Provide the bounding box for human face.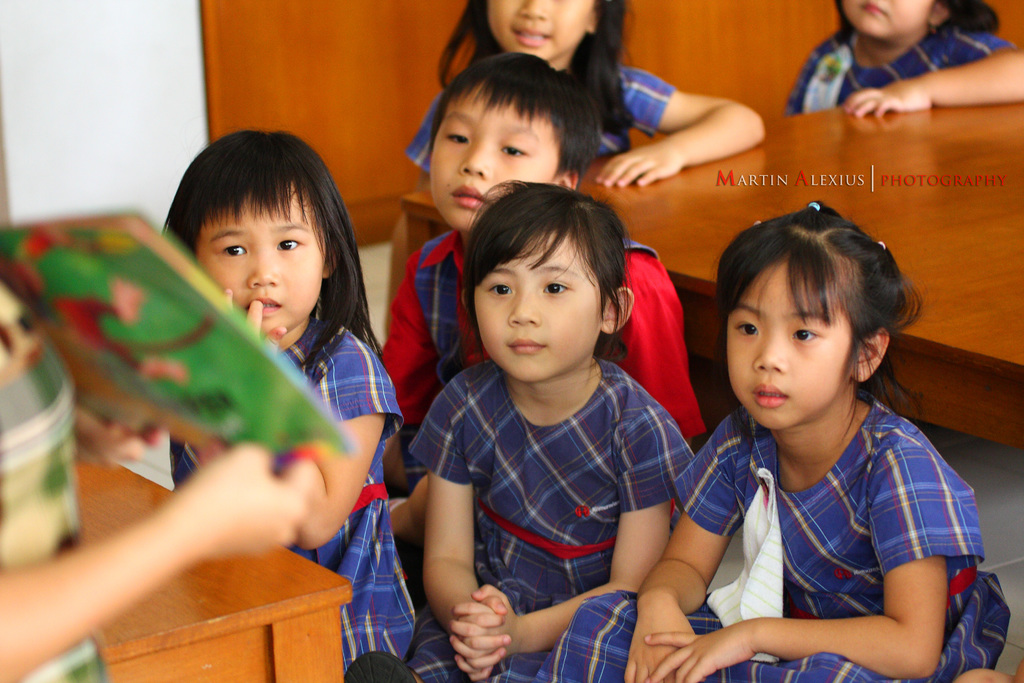
(left=429, top=89, right=561, bottom=233).
